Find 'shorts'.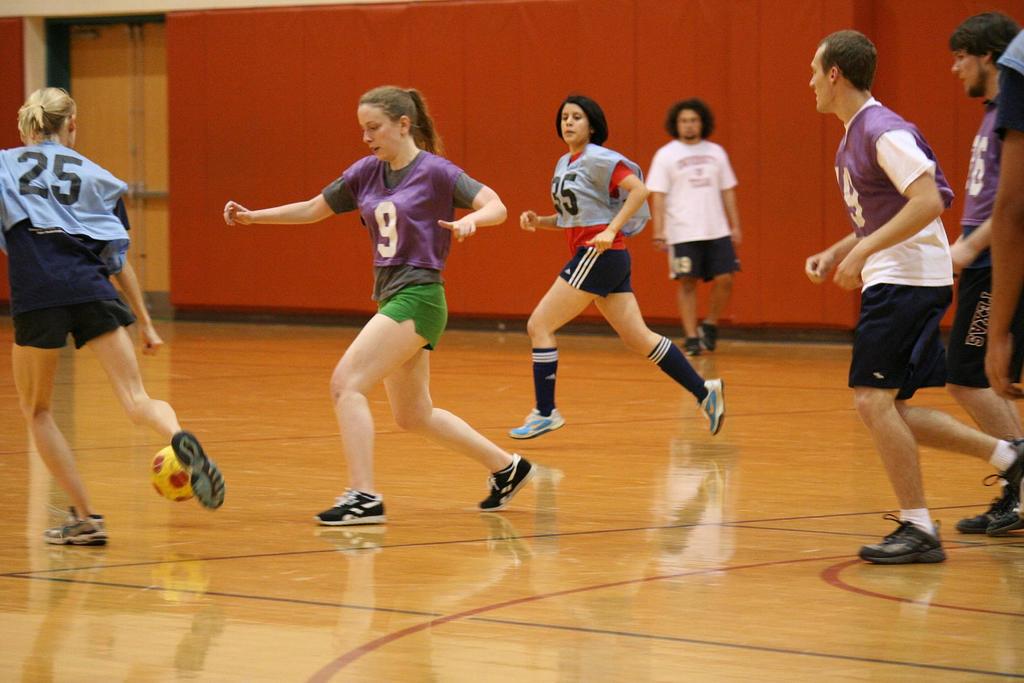
box=[387, 283, 451, 354].
